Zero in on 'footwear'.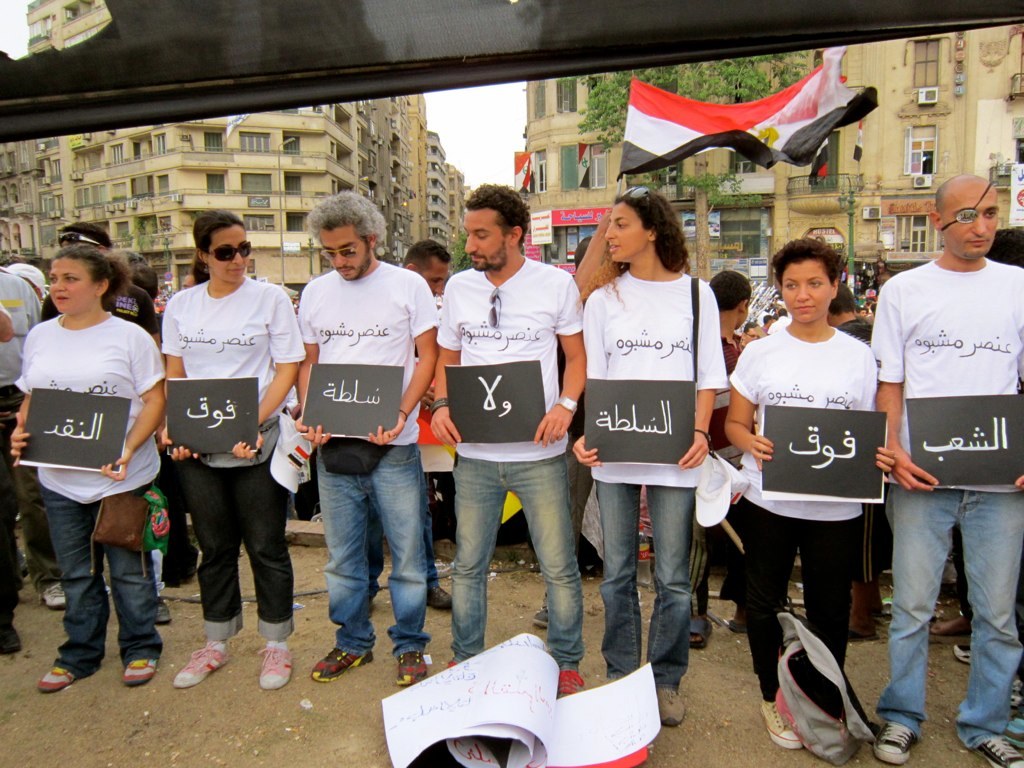
Zeroed in: pyautogui.locateOnScreen(172, 639, 229, 685).
